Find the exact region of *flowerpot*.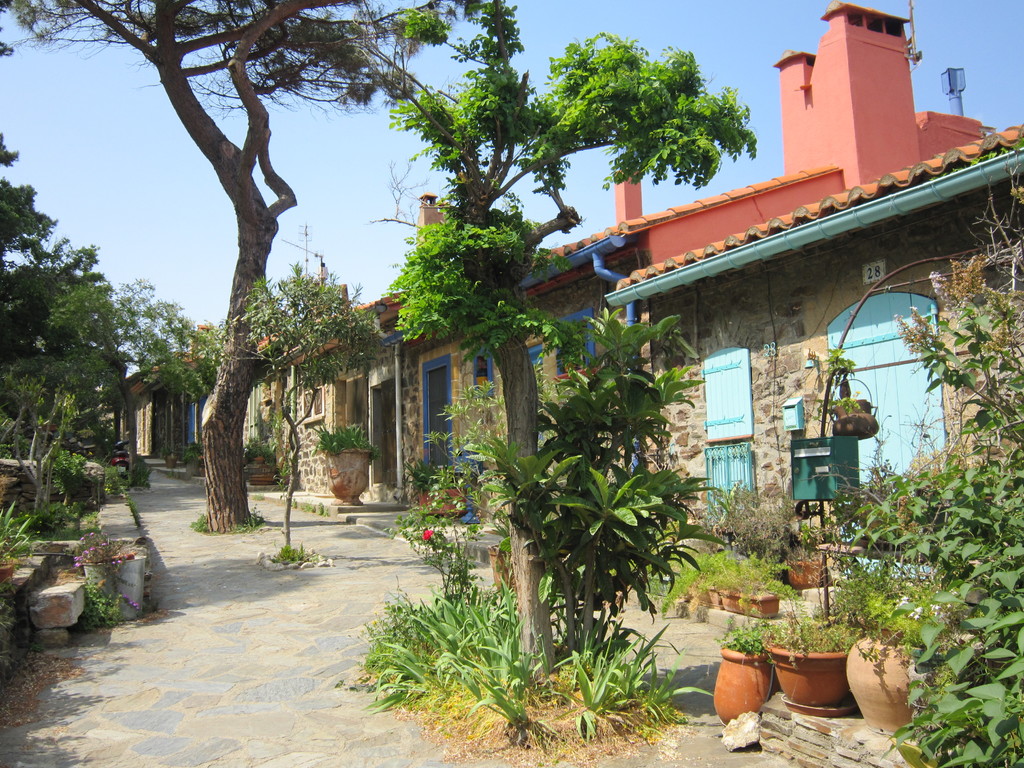
Exact region: <bbox>721, 643, 764, 721</bbox>.
